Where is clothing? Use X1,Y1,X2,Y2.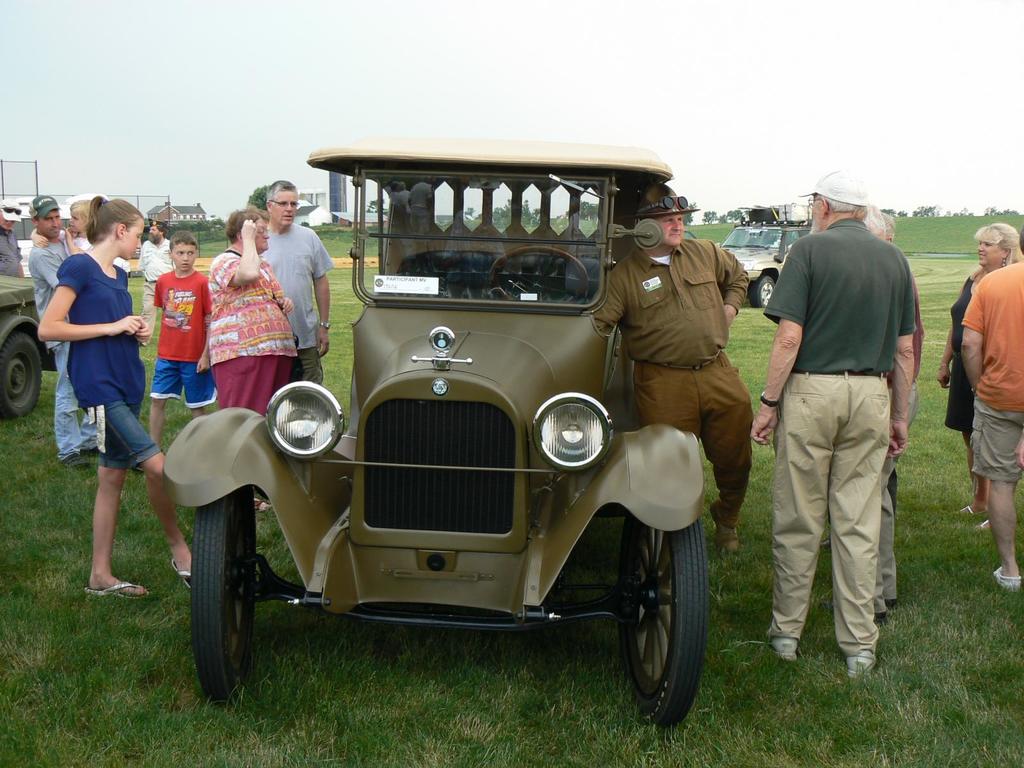
944,278,978,437.
